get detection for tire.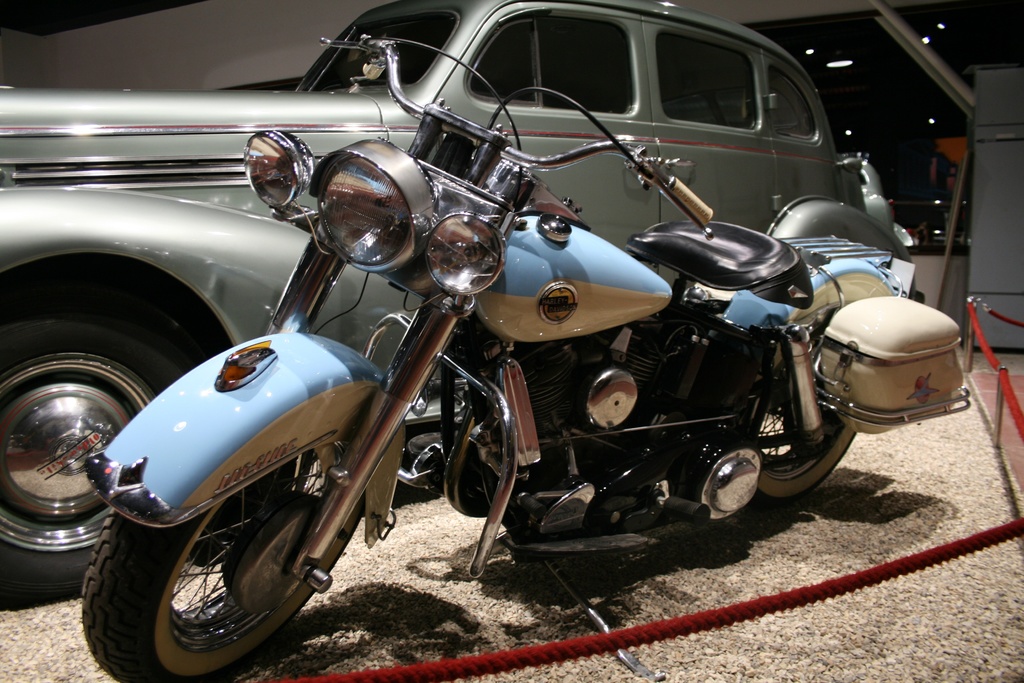
Detection: select_region(718, 259, 895, 504).
